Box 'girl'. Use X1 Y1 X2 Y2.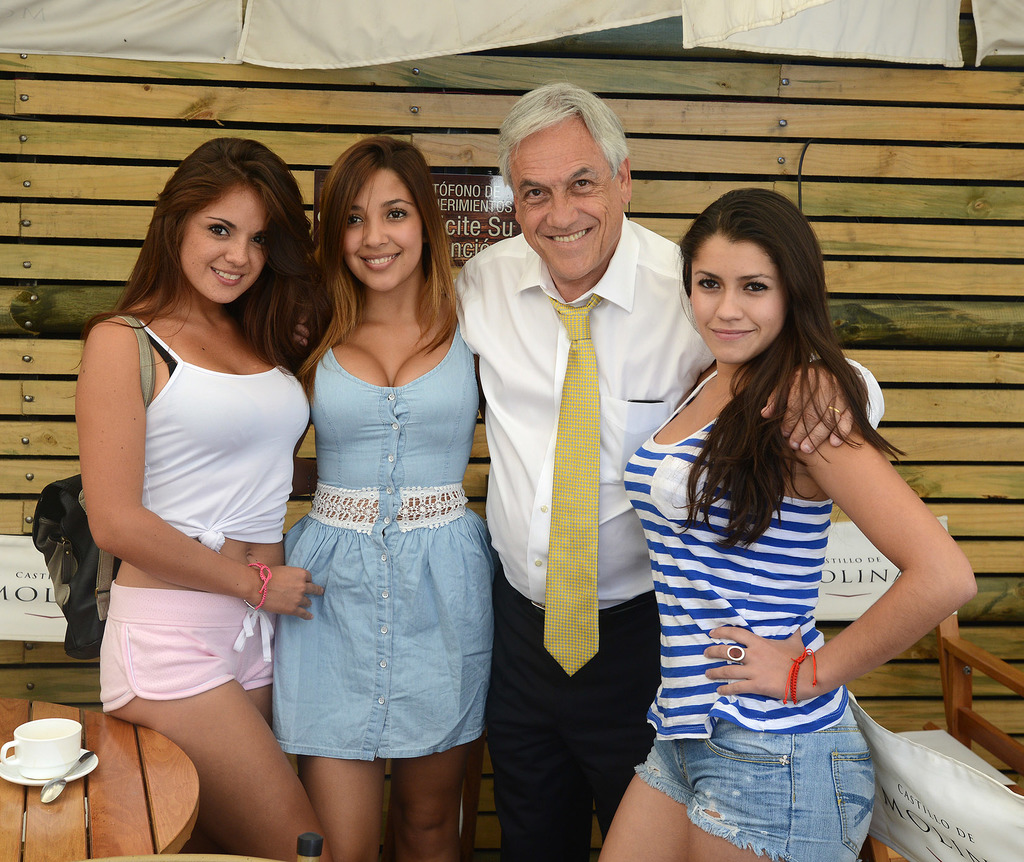
271 139 497 861.
